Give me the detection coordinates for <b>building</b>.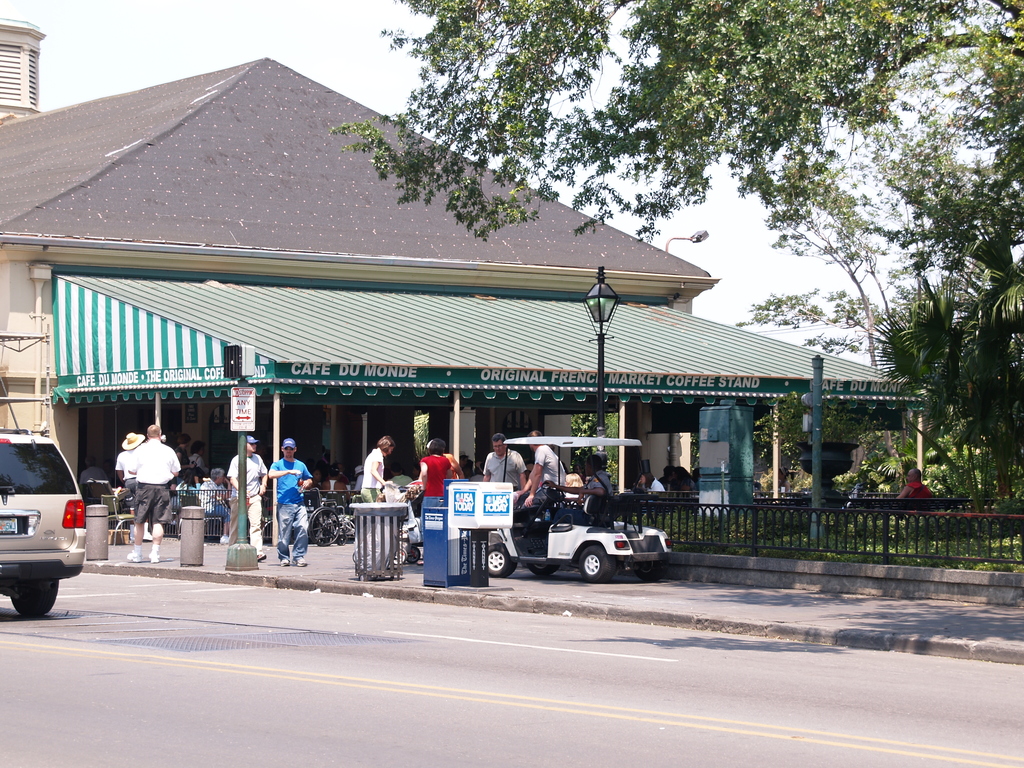
<box>0,53,724,541</box>.
